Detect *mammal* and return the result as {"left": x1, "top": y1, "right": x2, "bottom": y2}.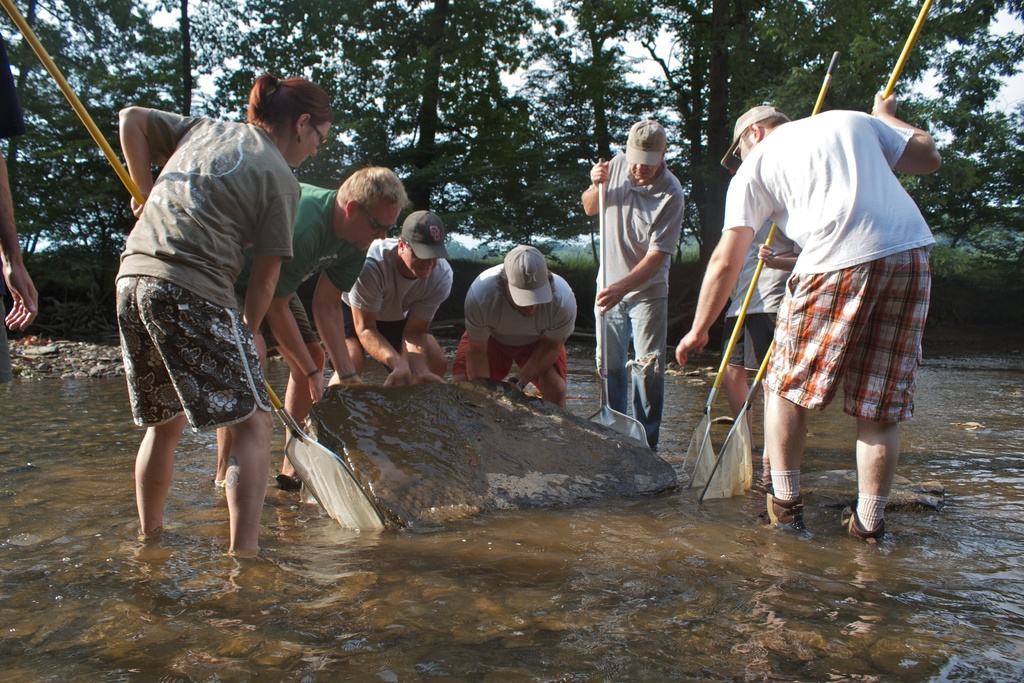
{"left": 676, "top": 83, "right": 947, "bottom": 546}.
